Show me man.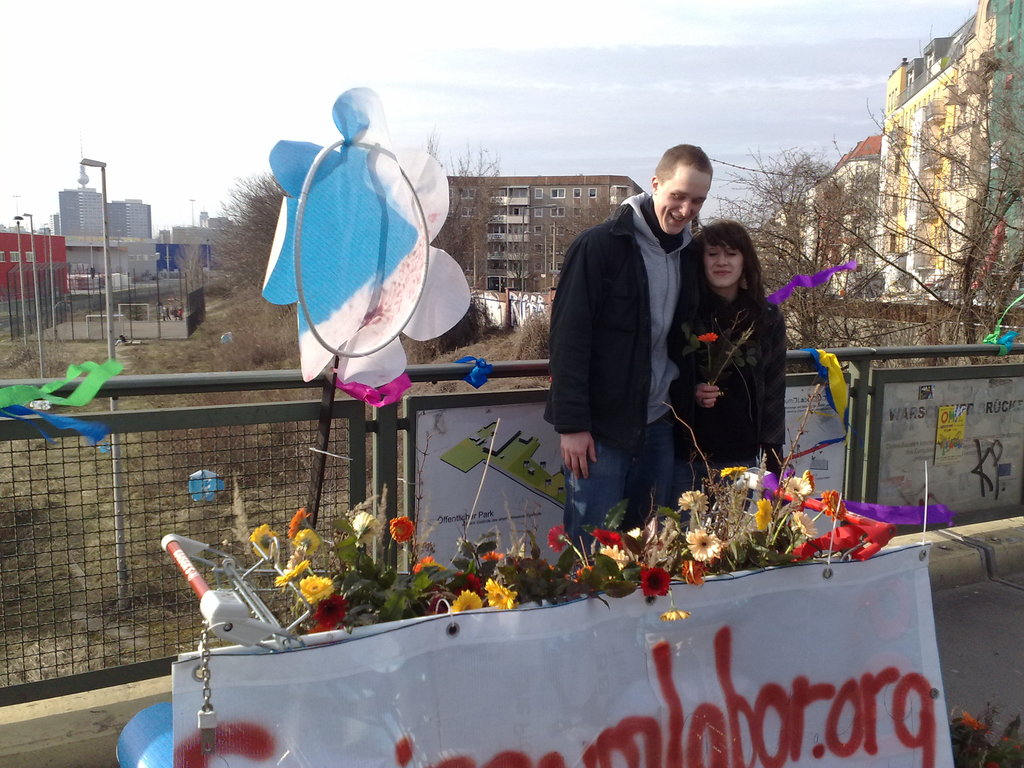
man is here: [554,140,724,561].
